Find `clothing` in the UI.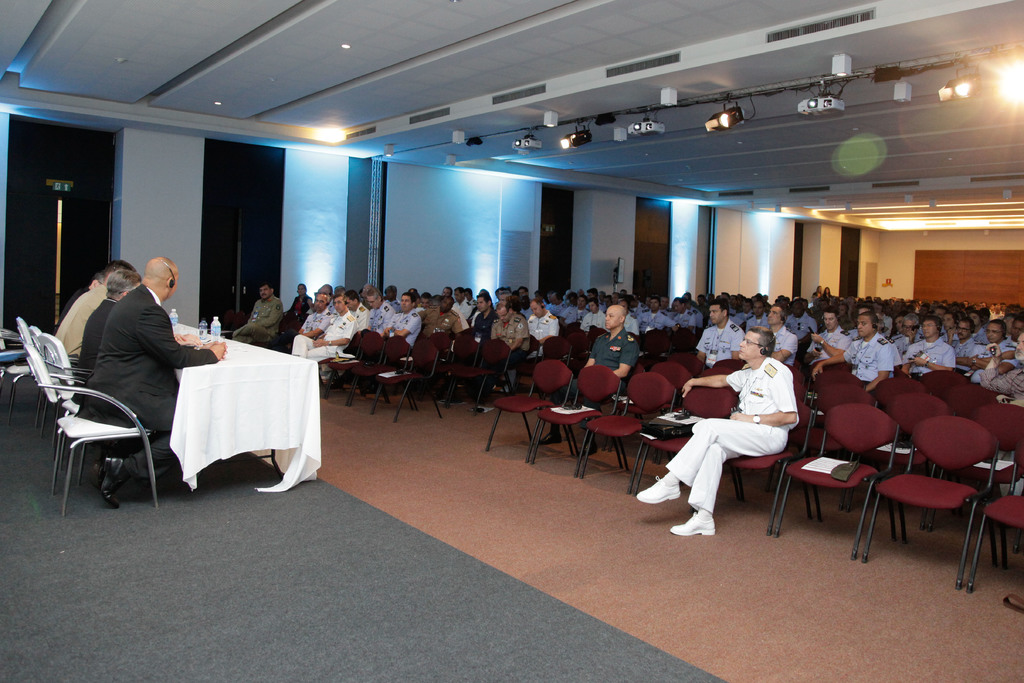
UI element at BBox(294, 292, 314, 320).
